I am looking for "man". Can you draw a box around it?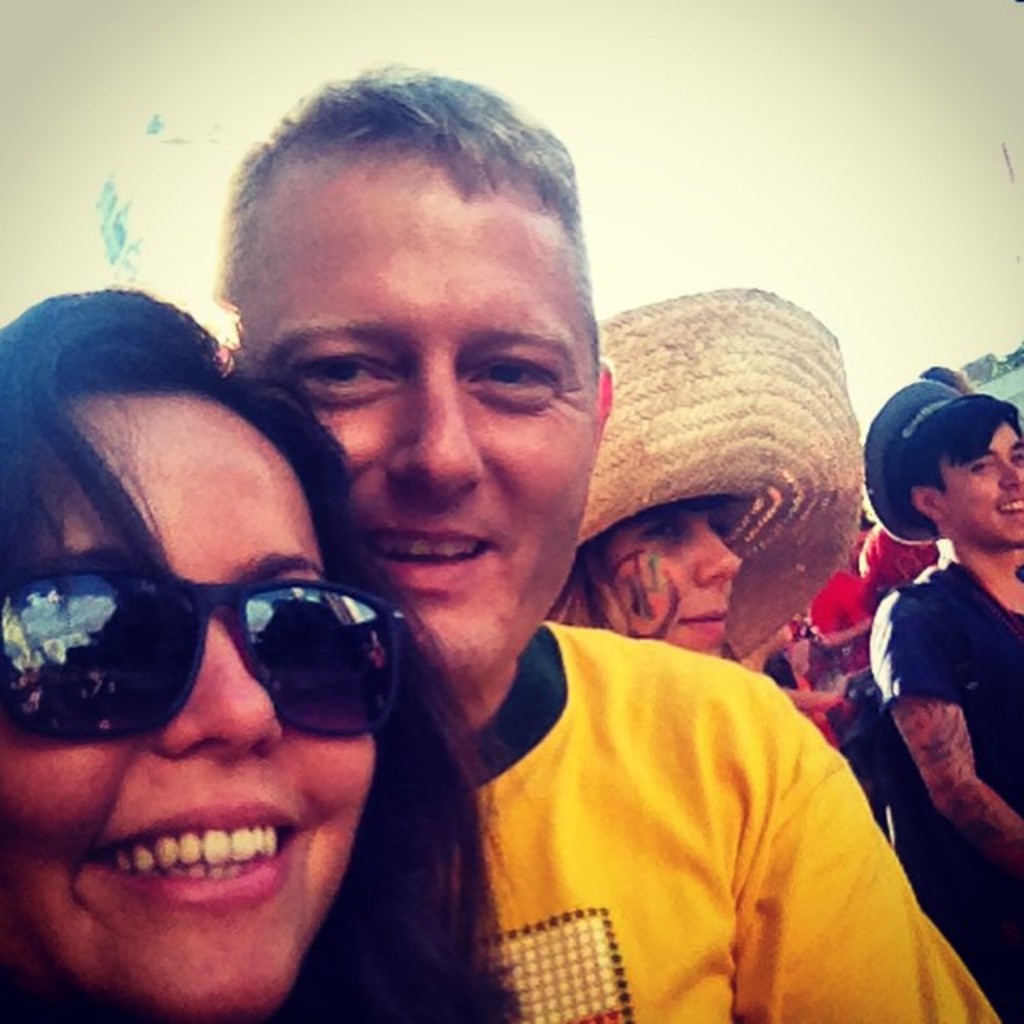
Sure, the bounding box is 869/389/1022/1022.
